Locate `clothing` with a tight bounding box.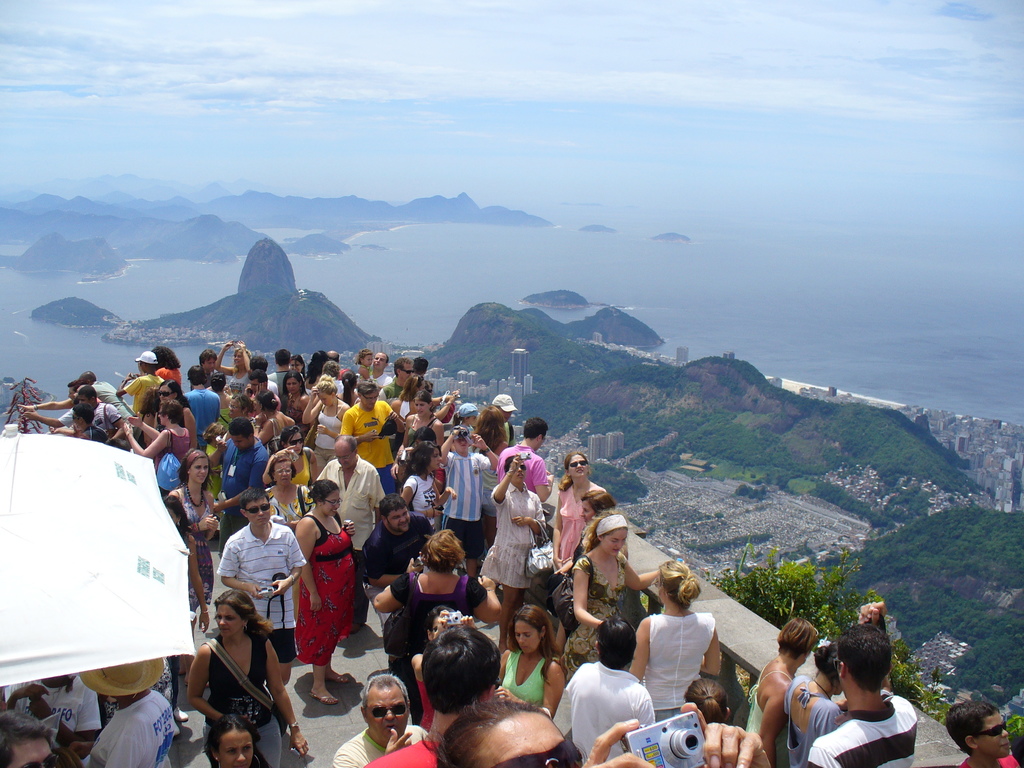
x1=553 y1=648 x2=655 y2=764.
